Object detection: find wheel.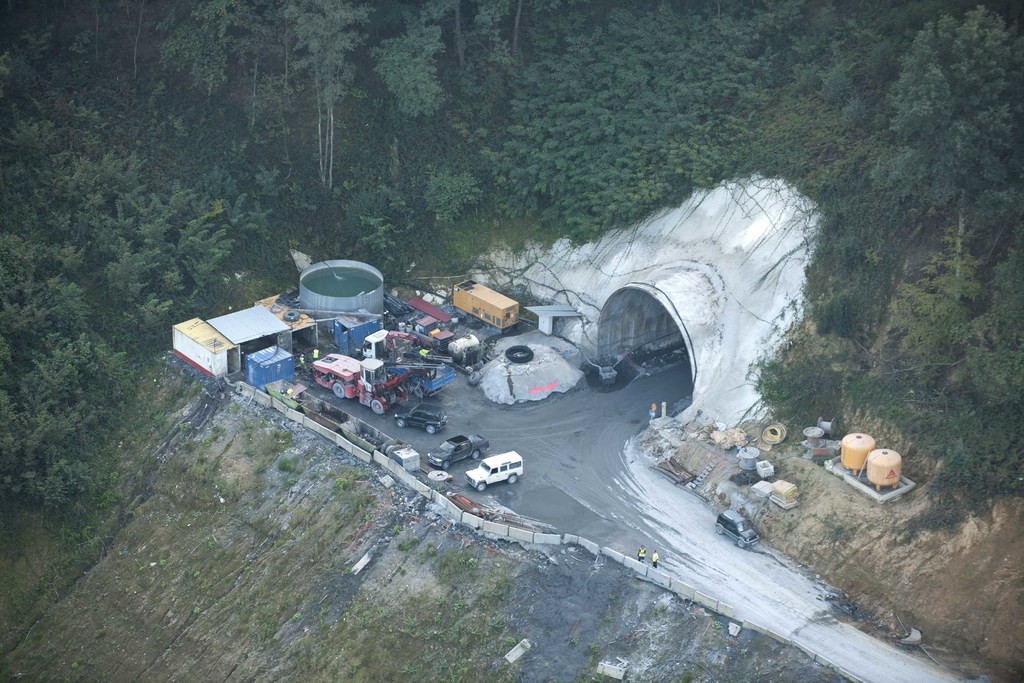
{"x1": 371, "y1": 399, "x2": 383, "y2": 413}.
